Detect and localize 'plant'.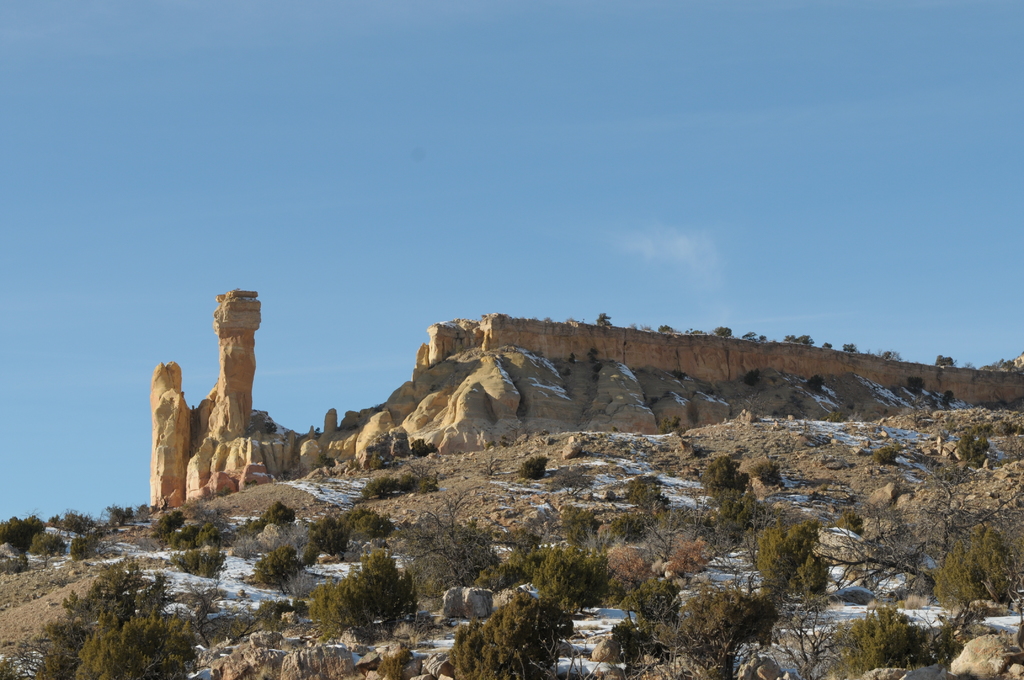
Localized at select_region(311, 423, 320, 436).
